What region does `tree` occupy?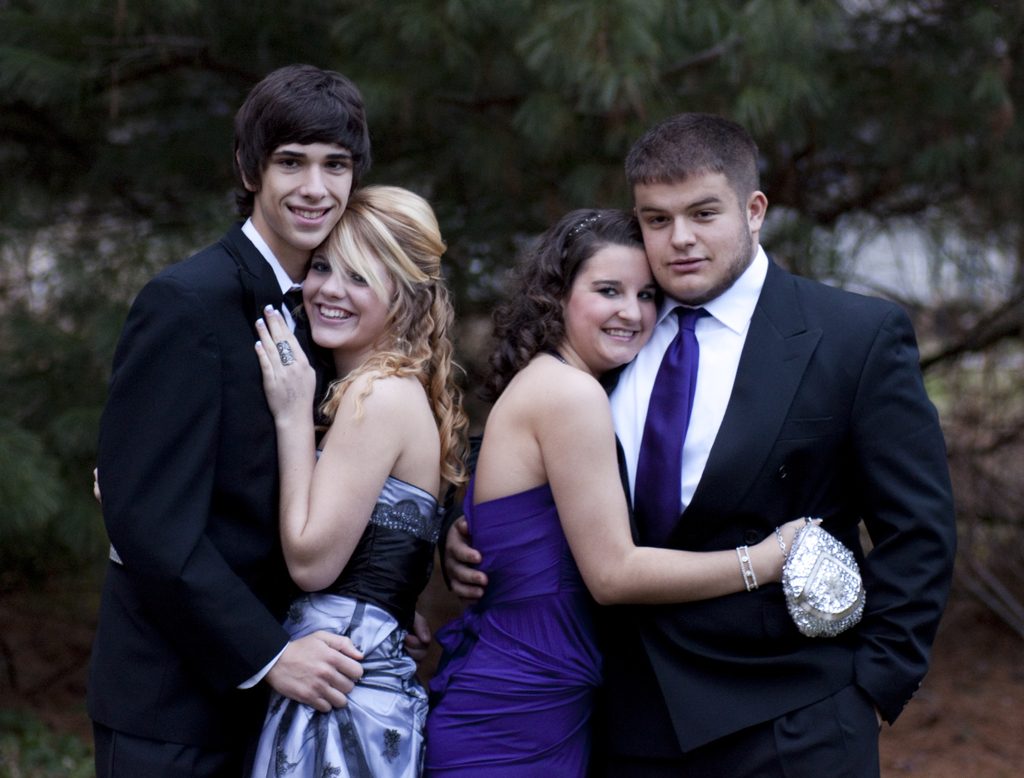
box=[0, 0, 1023, 777].
